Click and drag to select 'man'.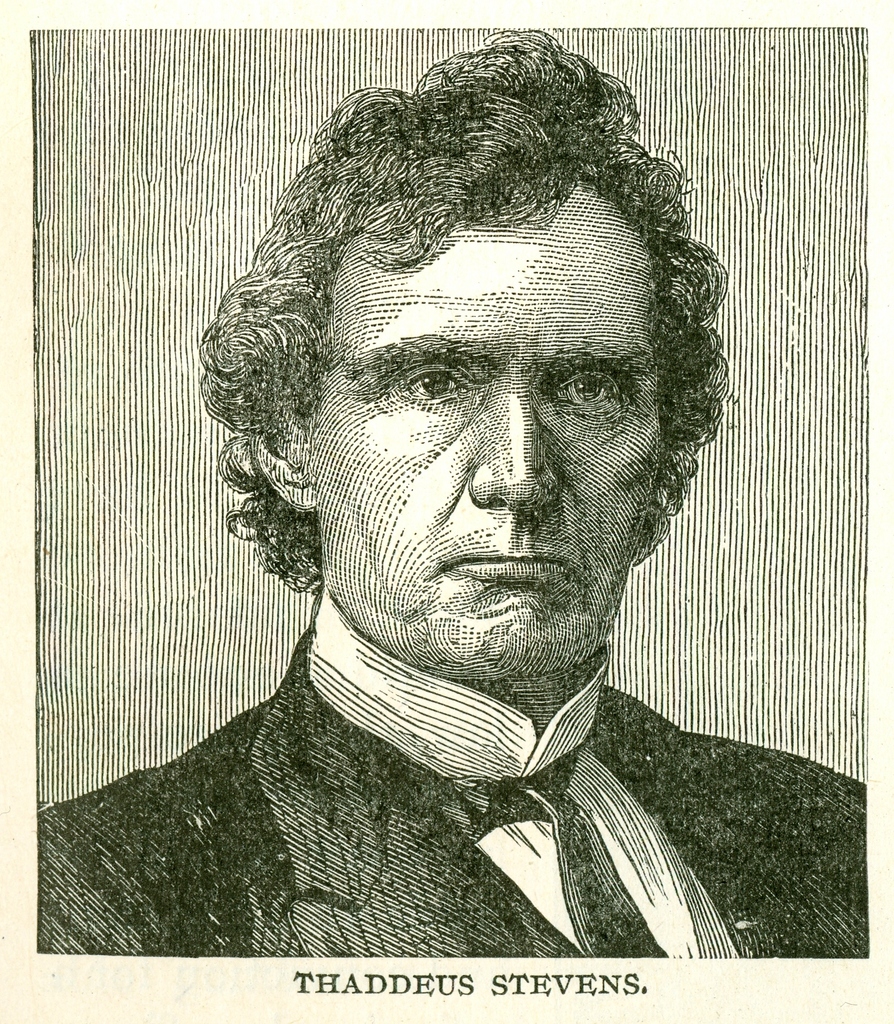
Selection: bbox=(91, 58, 844, 943).
